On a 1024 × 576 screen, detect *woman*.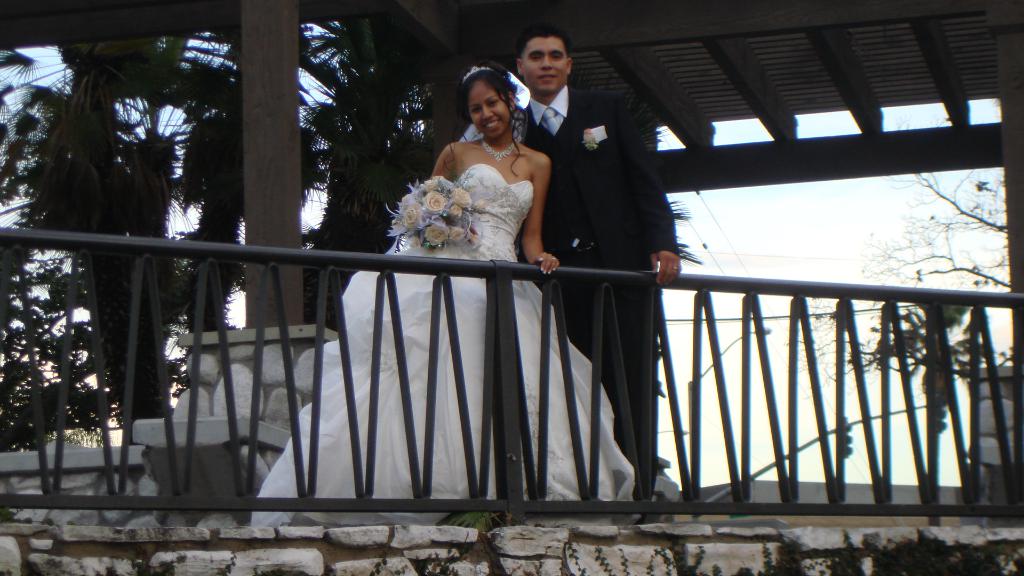
bbox=(250, 59, 637, 520).
